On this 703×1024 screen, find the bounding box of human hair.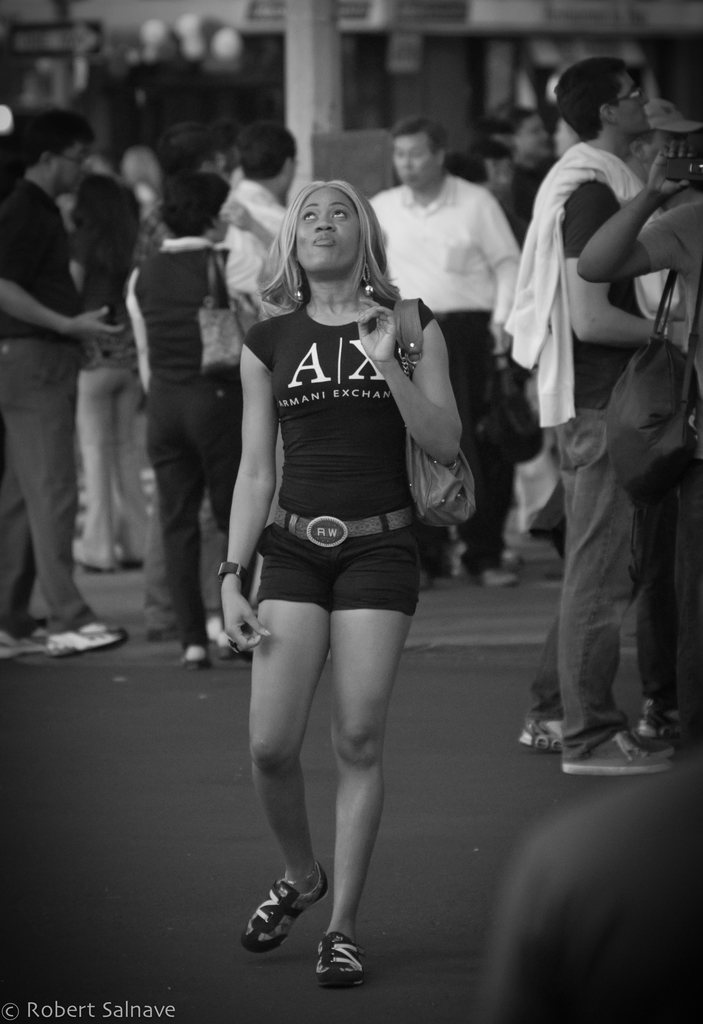
Bounding box: (549, 57, 624, 141).
